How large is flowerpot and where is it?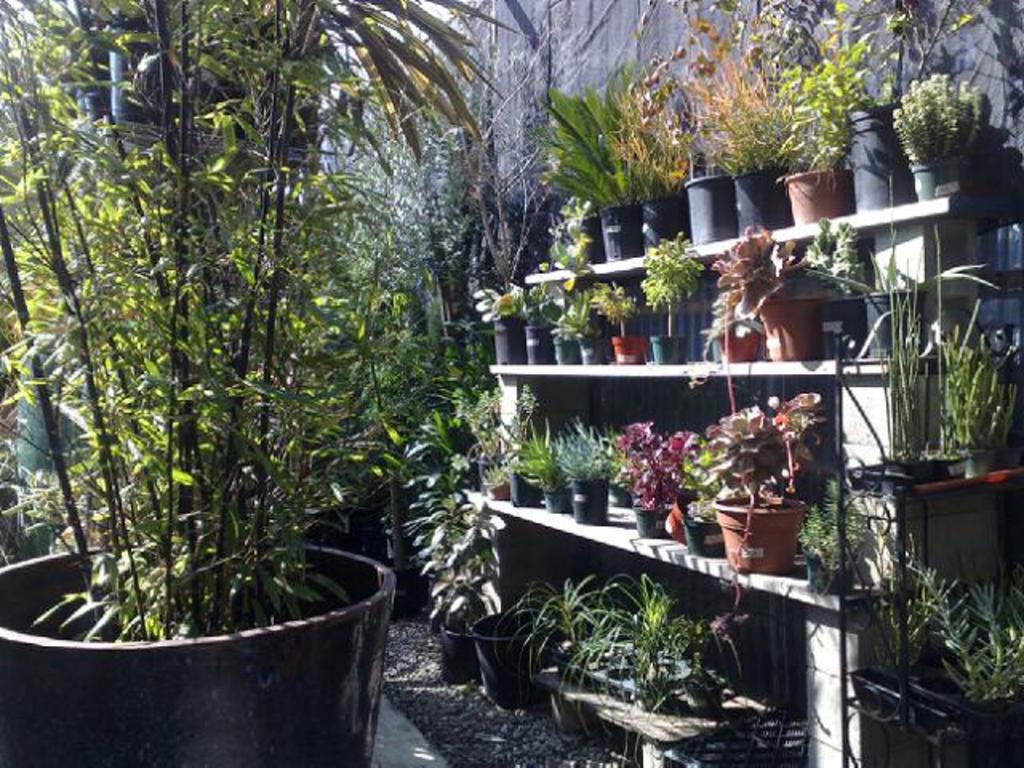
Bounding box: (left=573, top=475, right=611, bottom=525).
